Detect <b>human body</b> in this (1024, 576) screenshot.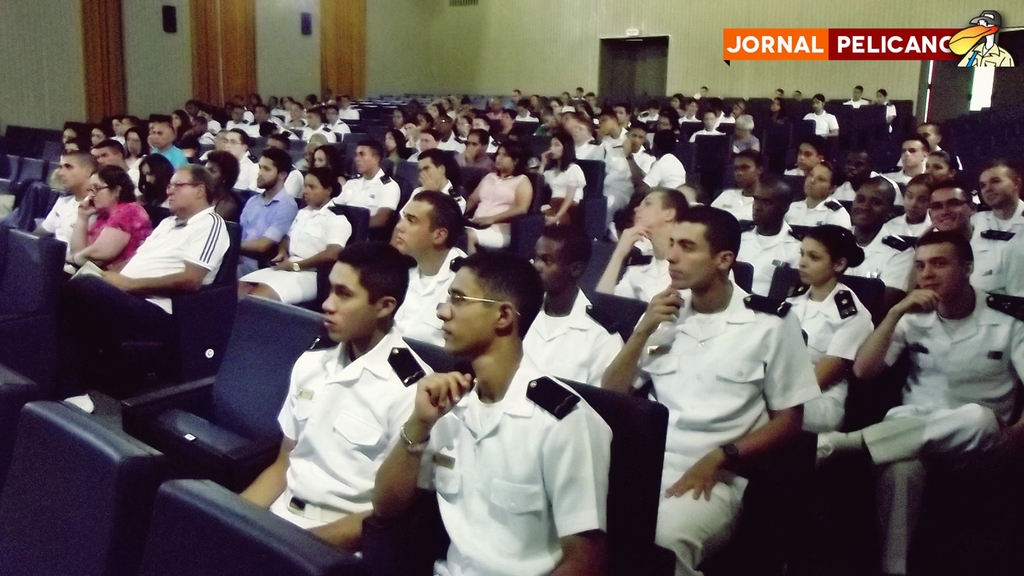
Detection: locate(231, 167, 355, 301).
